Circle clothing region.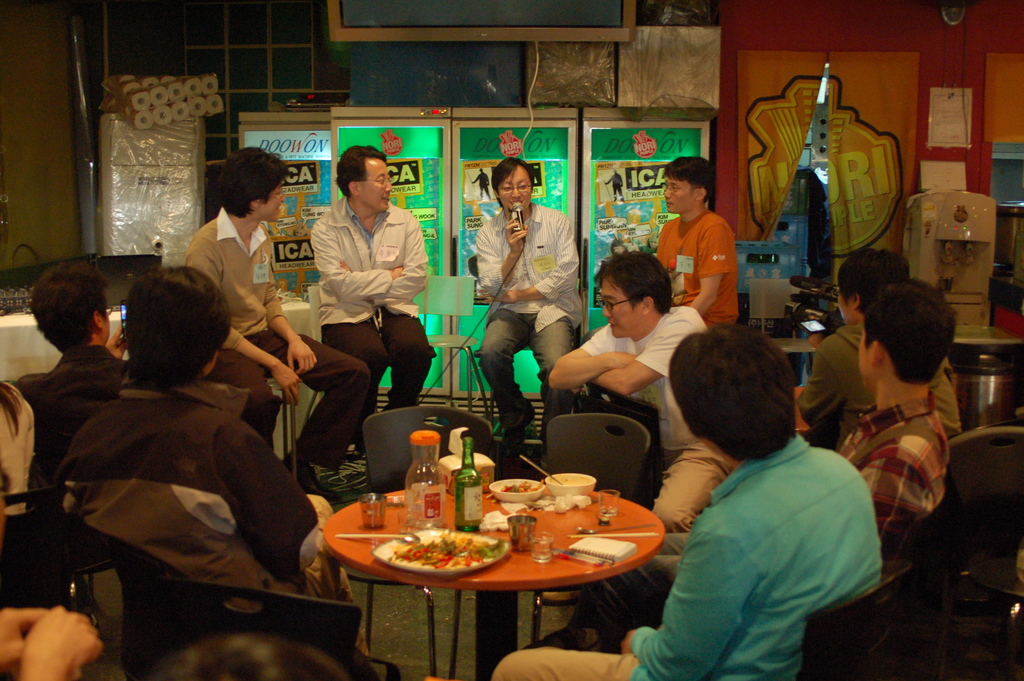
Region: (474, 300, 576, 428).
